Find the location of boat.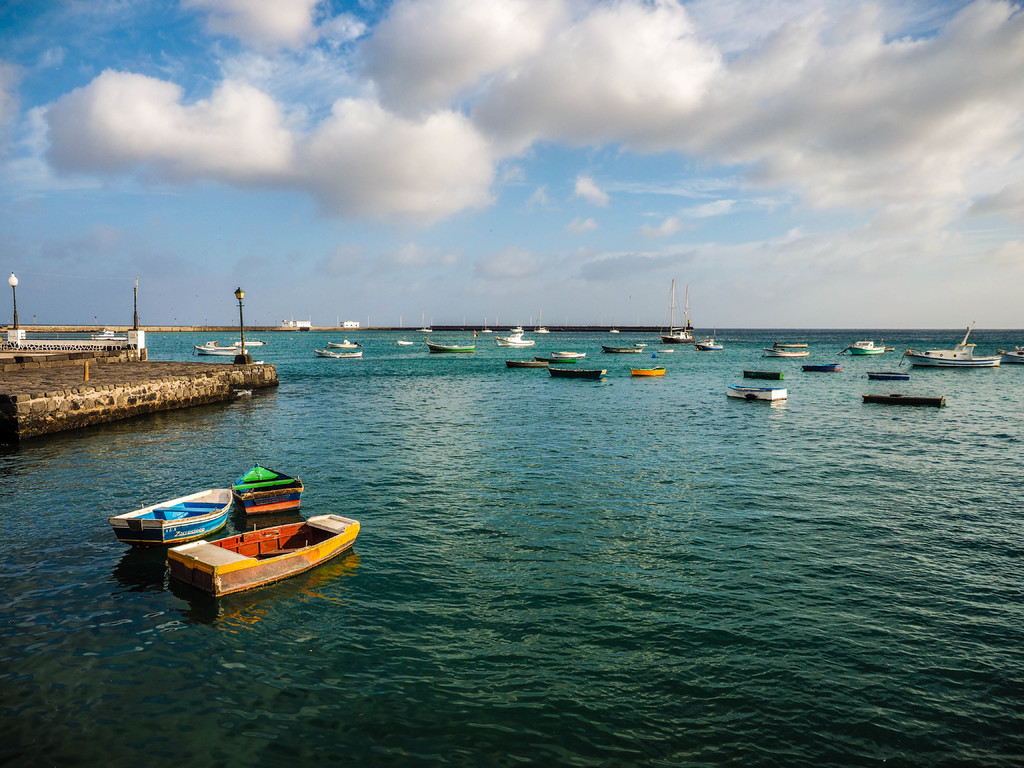
Location: x1=501 y1=358 x2=549 y2=368.
